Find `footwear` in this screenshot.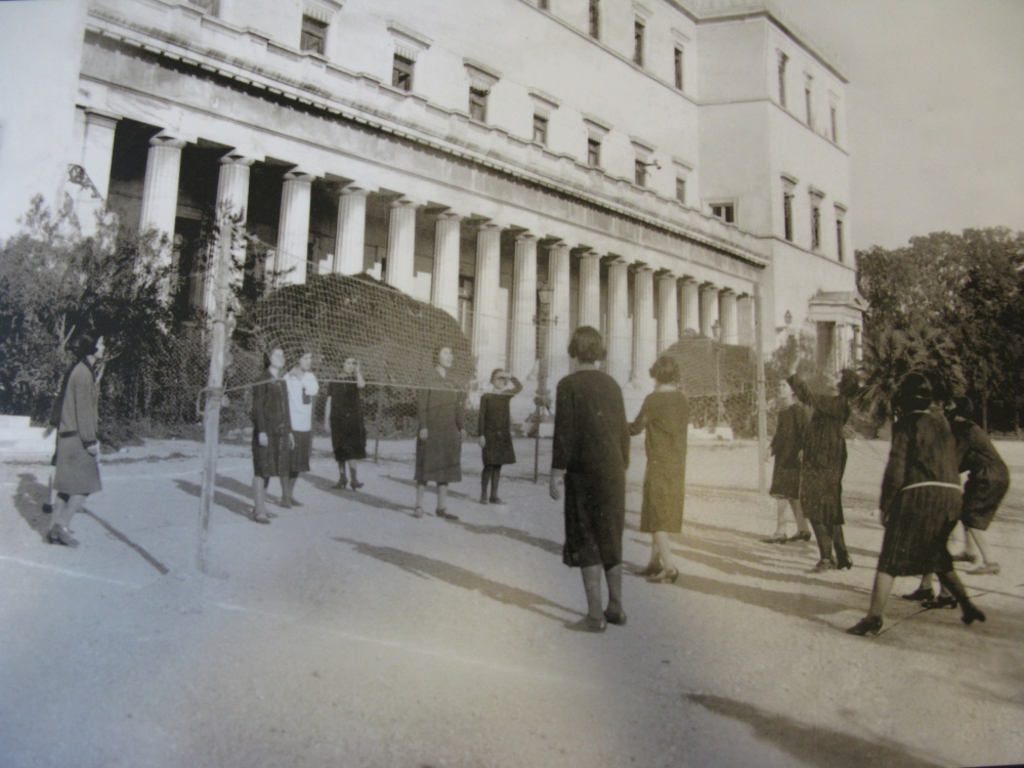
The bounding box for `footwear` is [x1=846, y1=613, x2=880, y2=633].
